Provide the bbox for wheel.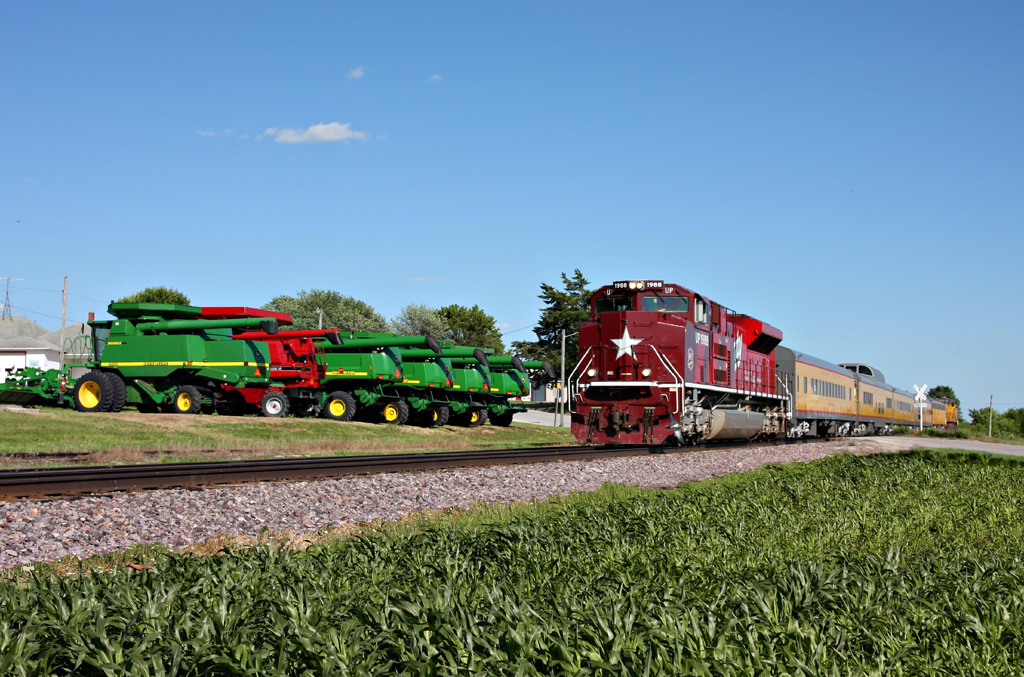
427, 405, 445, 430.
